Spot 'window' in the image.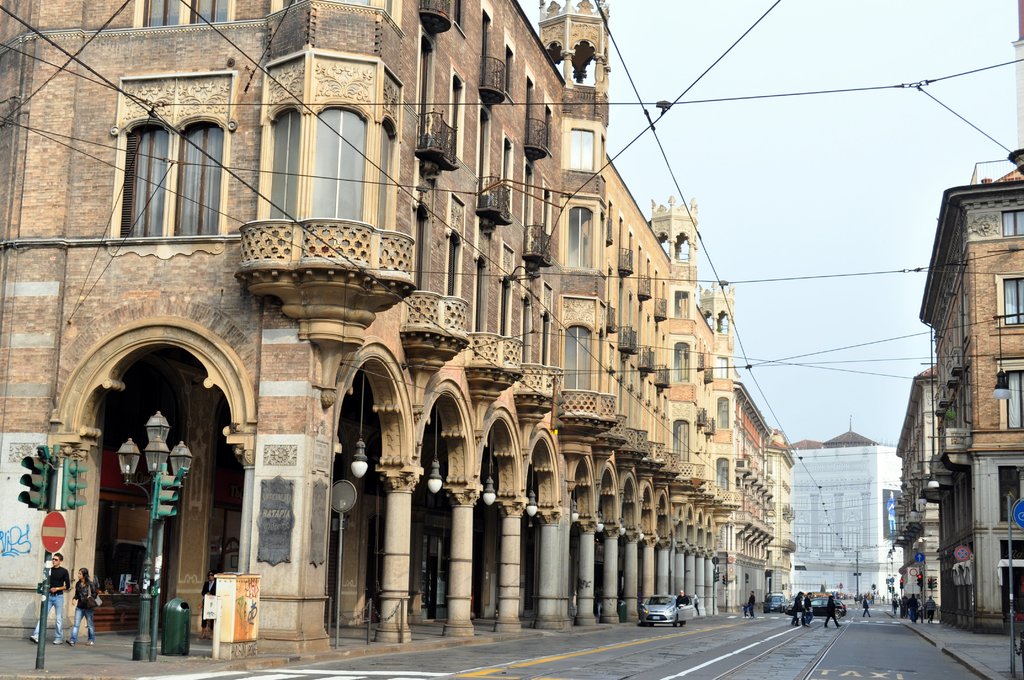
'window' found at <bbox>571, 131, 597, 170</bbox>.
